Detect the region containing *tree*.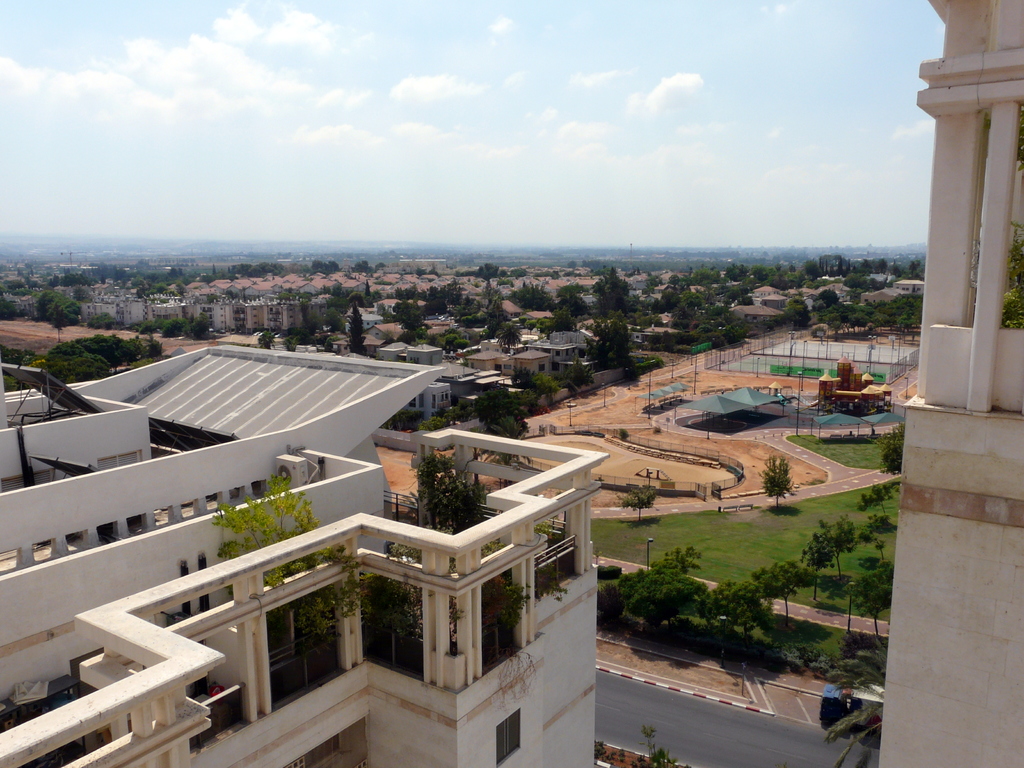
region(342, 305, 373, 353).
